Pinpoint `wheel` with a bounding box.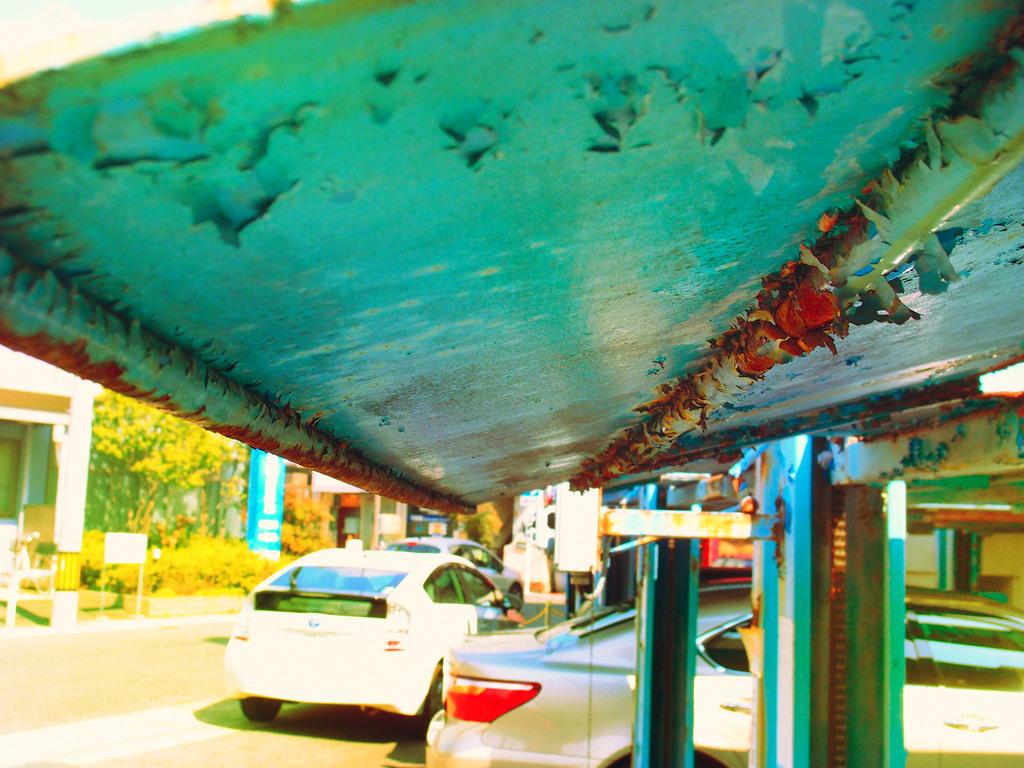
<region>239, 699, 283, 721</region>.
